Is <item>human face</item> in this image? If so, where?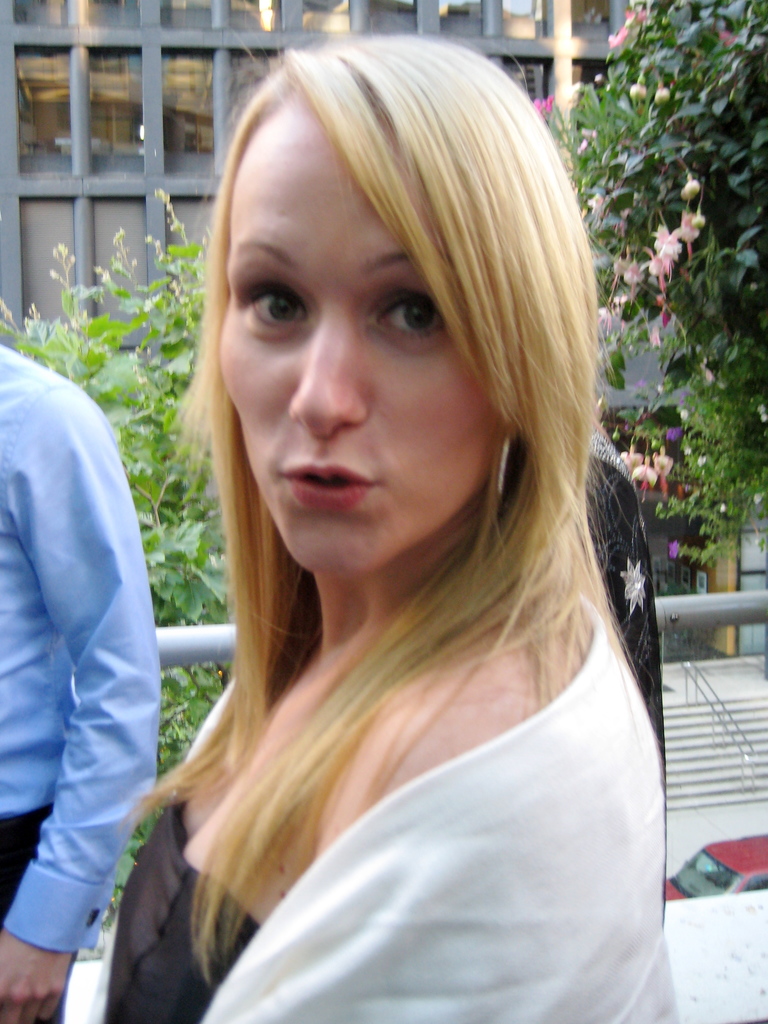
Yes, at (left=217, top=99, right=499, bottom=571).
